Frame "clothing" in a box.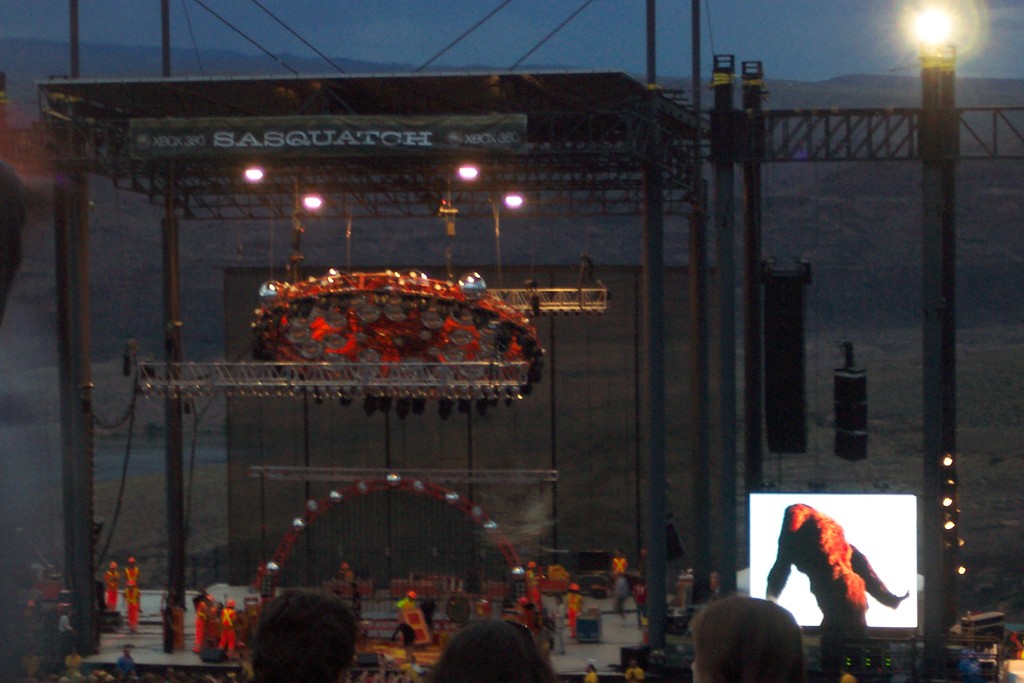
locate(63, 654, 85, 675).
